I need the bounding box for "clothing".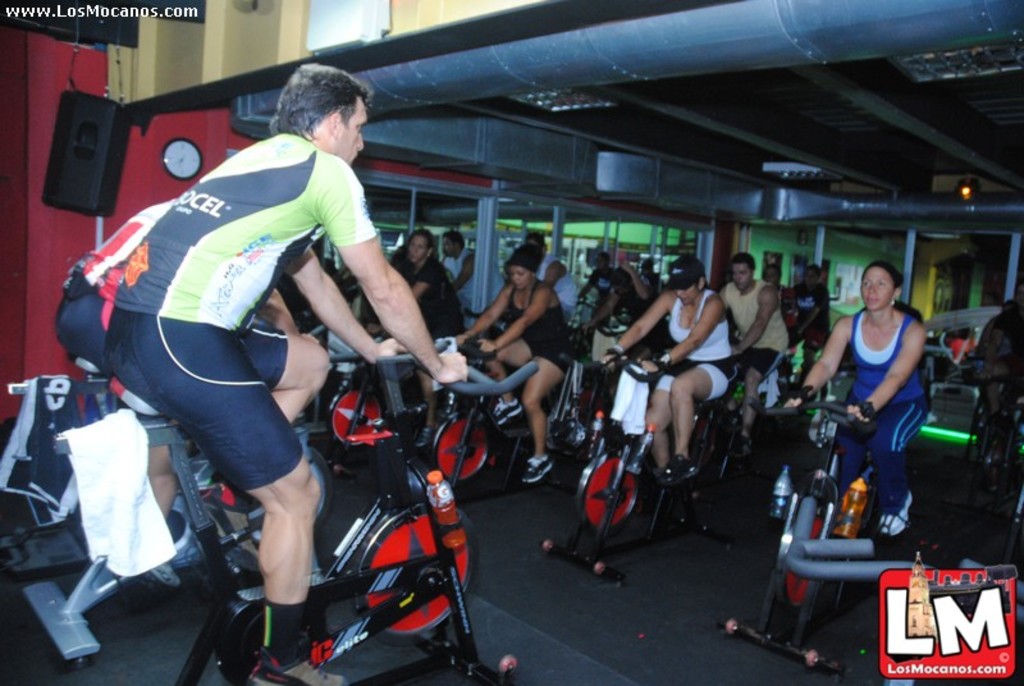
Here it is: detection(52, 195, 179, 419).
